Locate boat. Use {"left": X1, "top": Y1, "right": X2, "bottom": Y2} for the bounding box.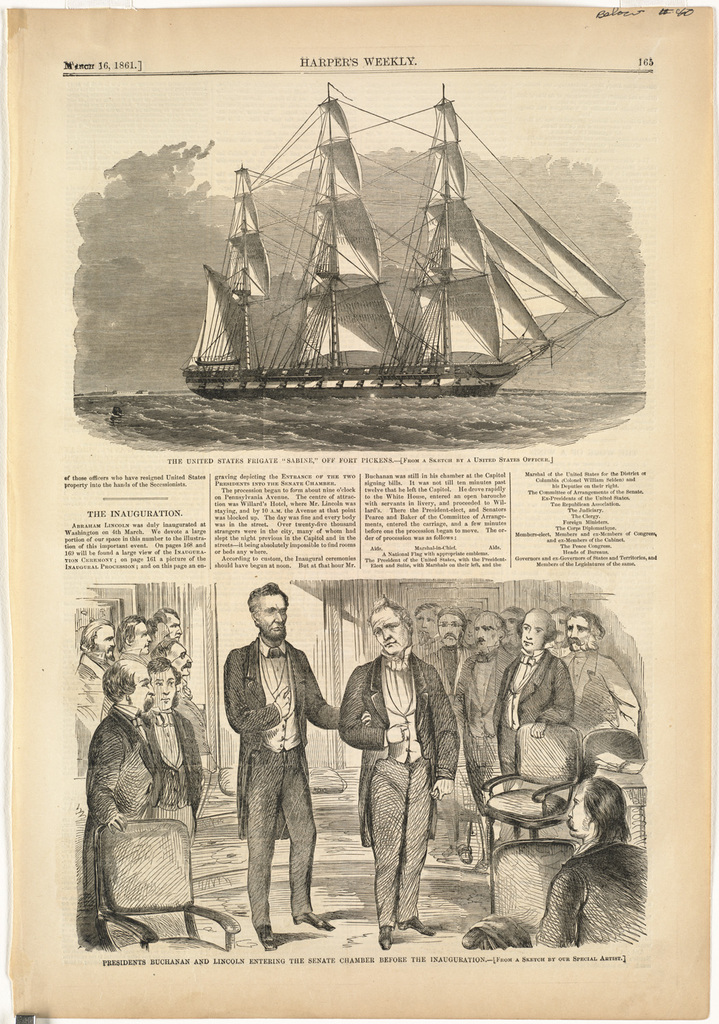
{"left": 156, "top": 85, "right": 646, "bottom": 429}.
